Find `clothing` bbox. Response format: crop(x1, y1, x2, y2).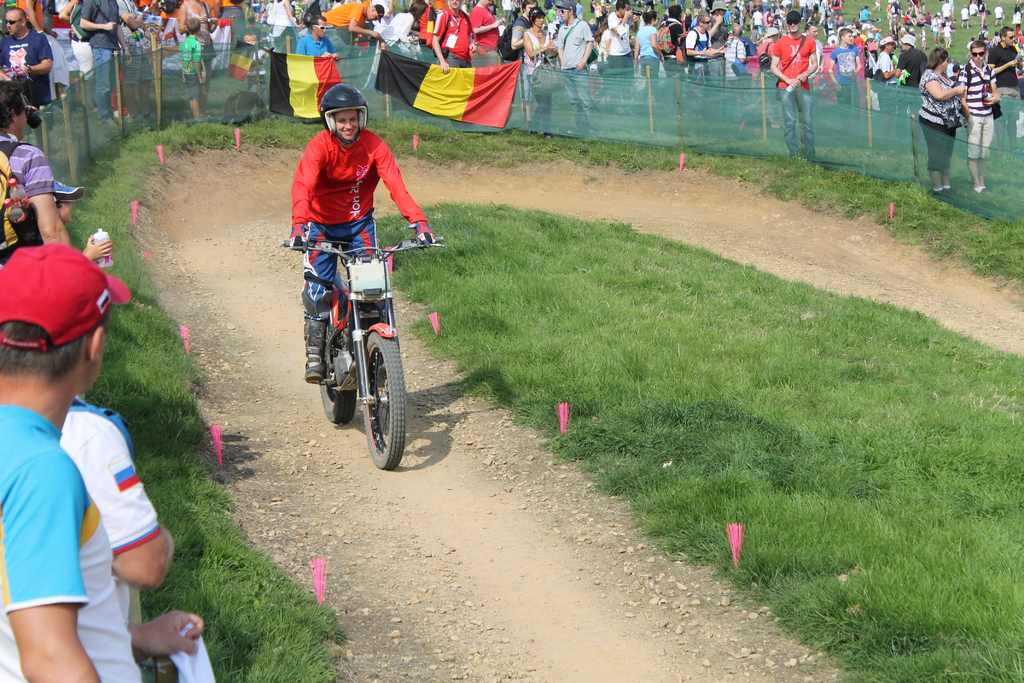
crop(597, 32, 608, 77).
